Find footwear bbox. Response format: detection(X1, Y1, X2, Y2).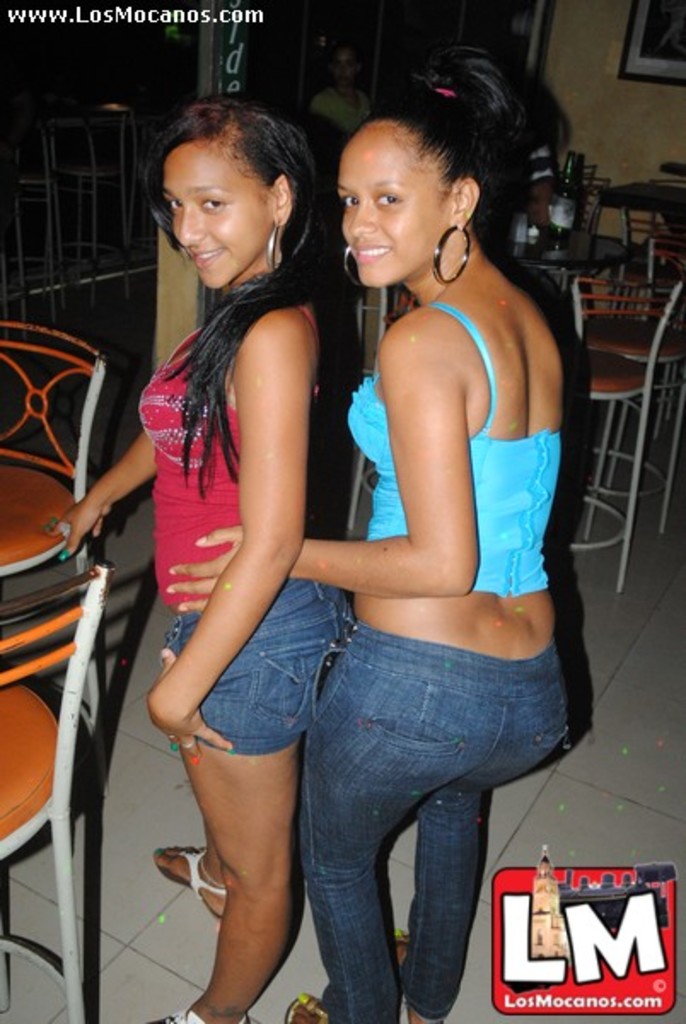
detection(159, 840, 222, 915).
